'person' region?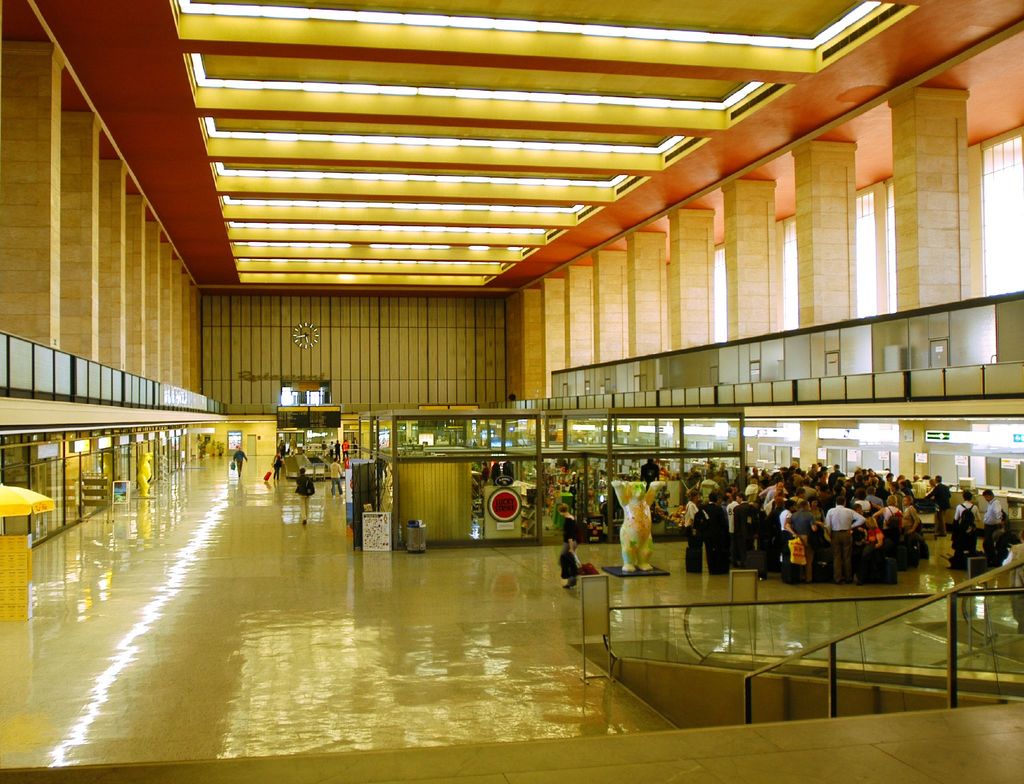
crop(292, 467, 315, 527)
